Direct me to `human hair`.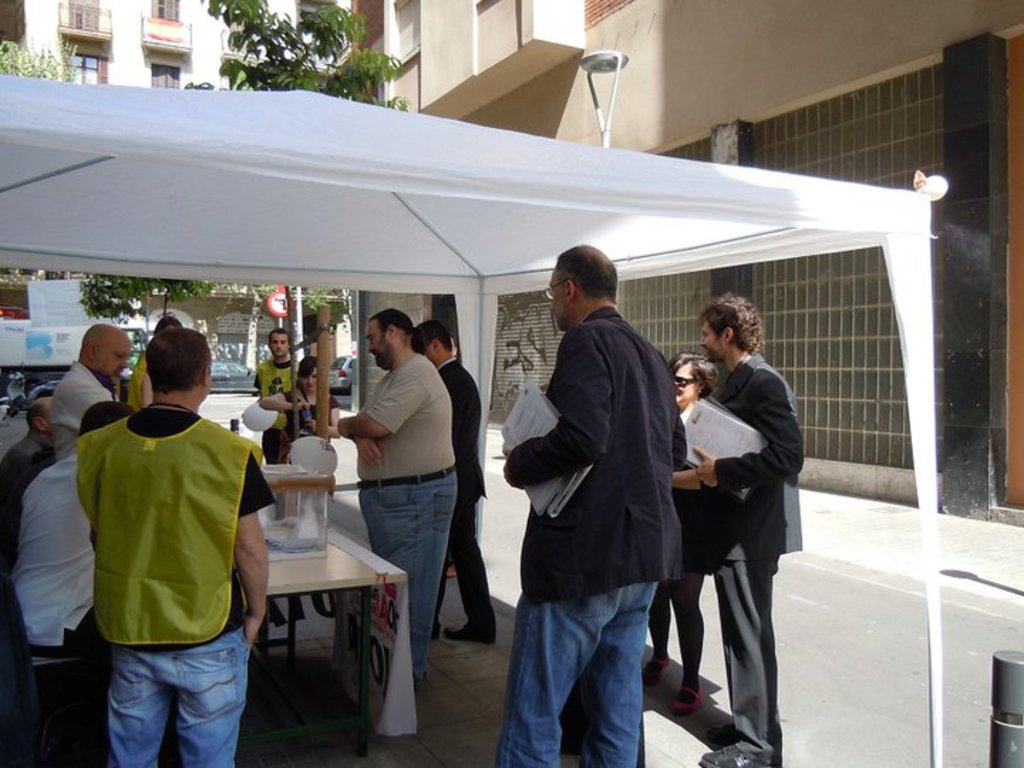
Direction: [697,290,762,358].
